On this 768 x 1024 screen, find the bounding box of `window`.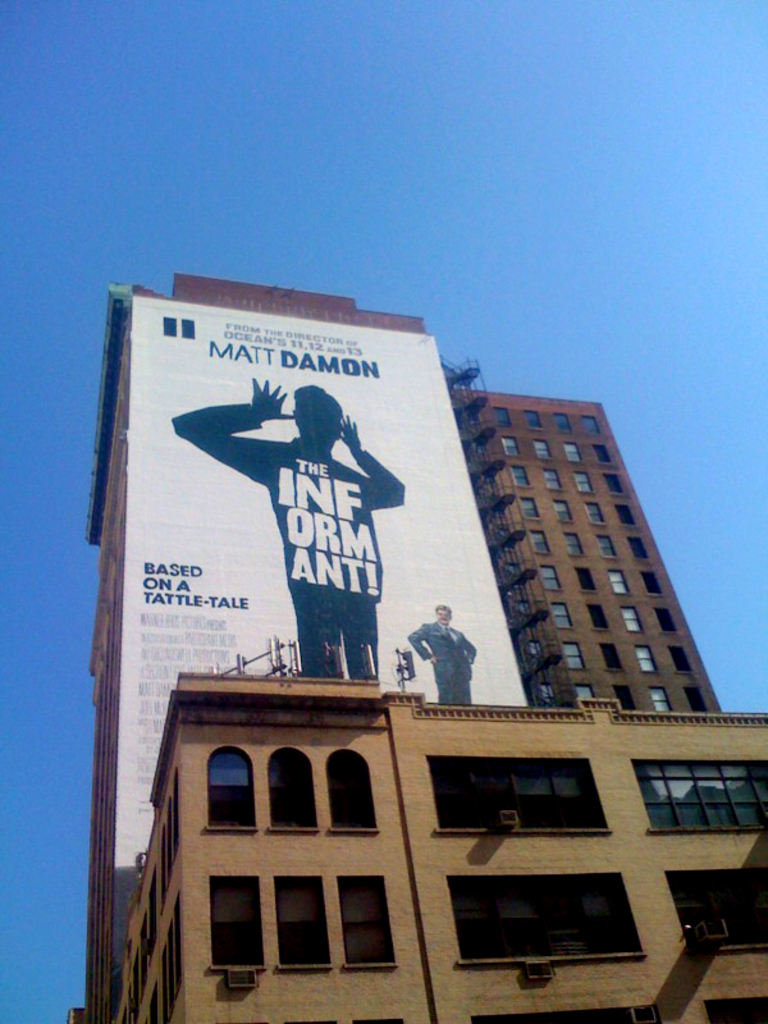
Bounding box: <bbox>649, 687, 666, 709</bbox>.
